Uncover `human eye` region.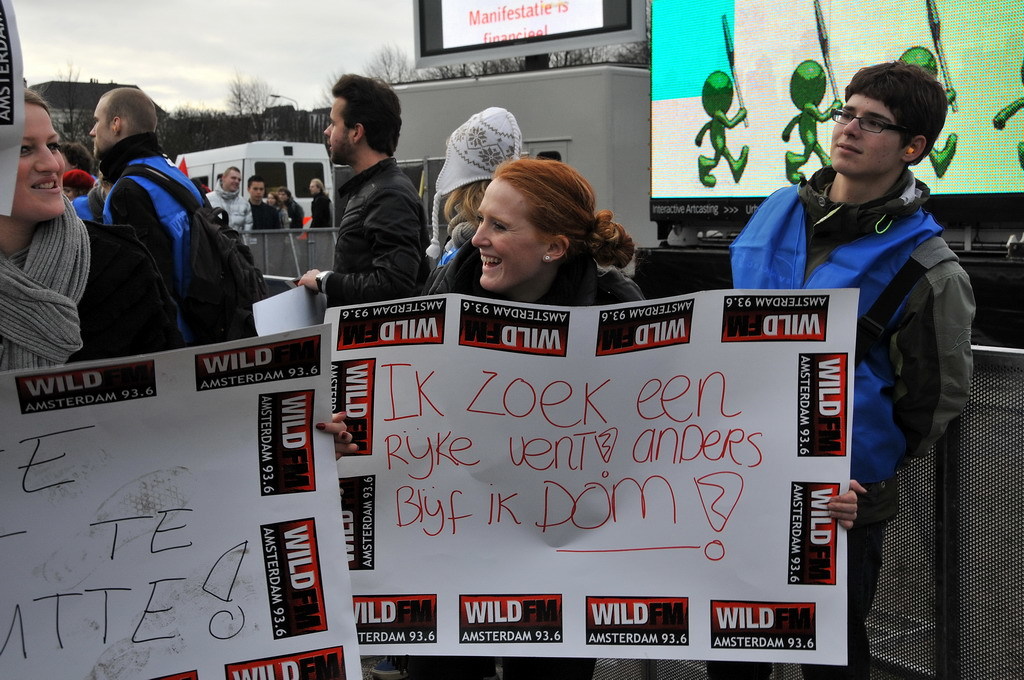
Uncovered: Rect(45, 137, 57, 155).
